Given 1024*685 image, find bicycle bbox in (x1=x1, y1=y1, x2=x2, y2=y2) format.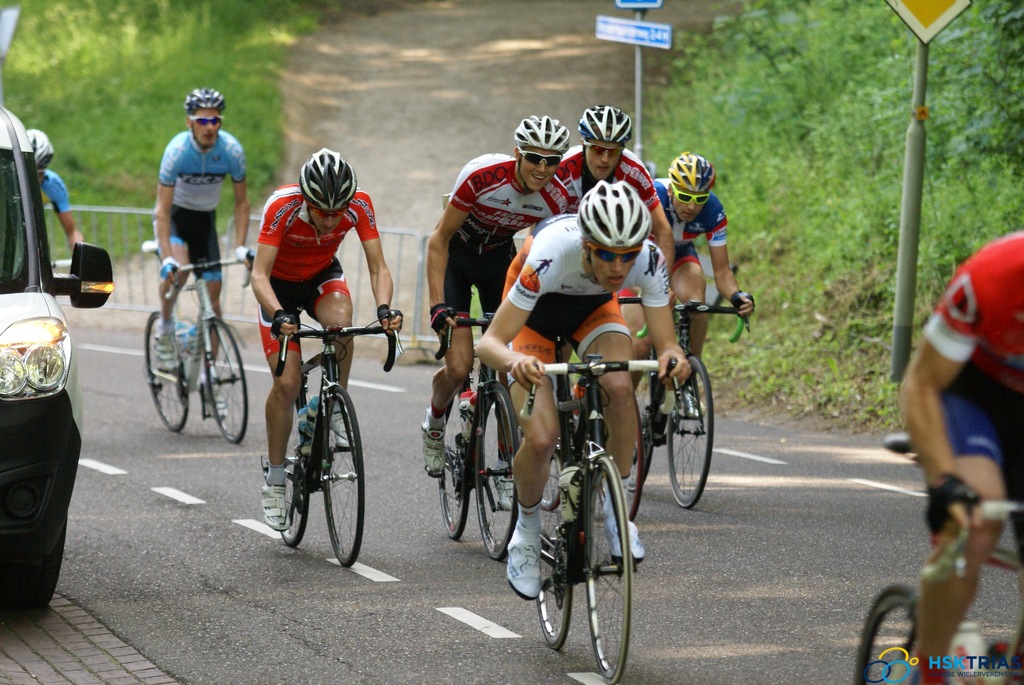
(x1=627, y1=276, x2=755, y2=512).
